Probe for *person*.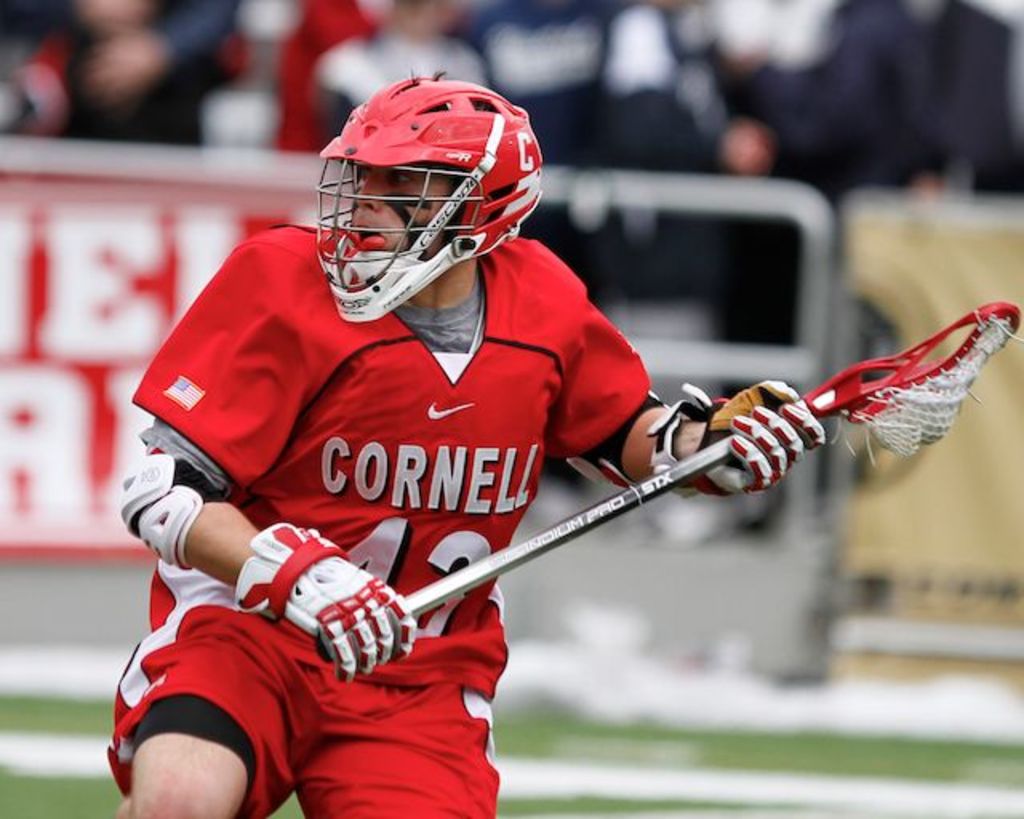
Probe result: {"left": 101, "top": 64, "right": 822, "bottom": 817}.
